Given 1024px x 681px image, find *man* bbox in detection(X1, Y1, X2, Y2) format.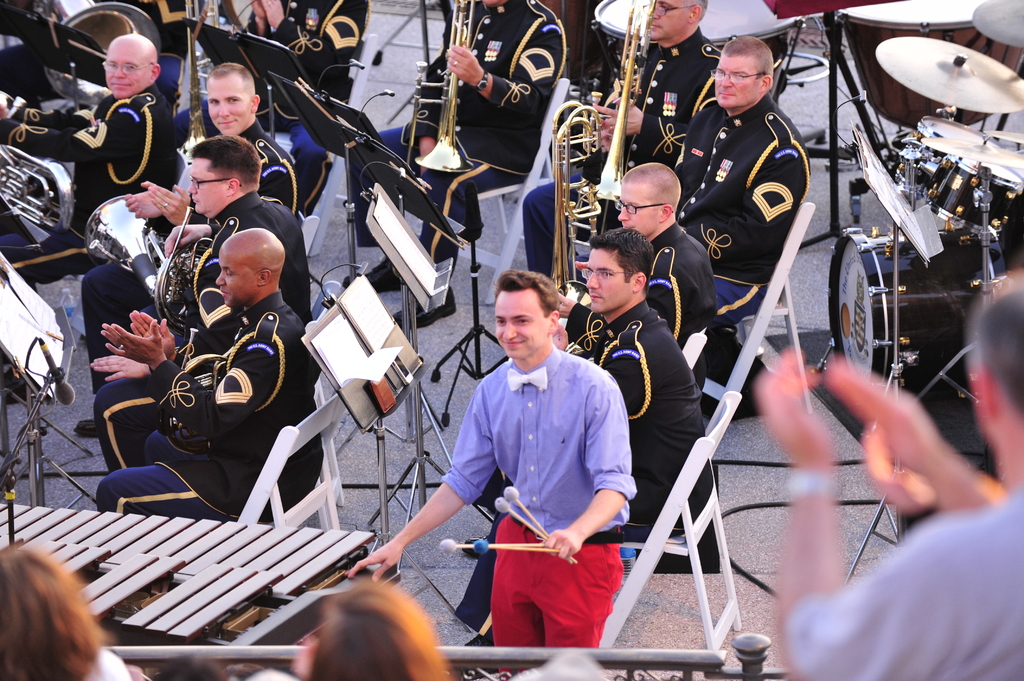
detection(79, 135, 328, 371).
